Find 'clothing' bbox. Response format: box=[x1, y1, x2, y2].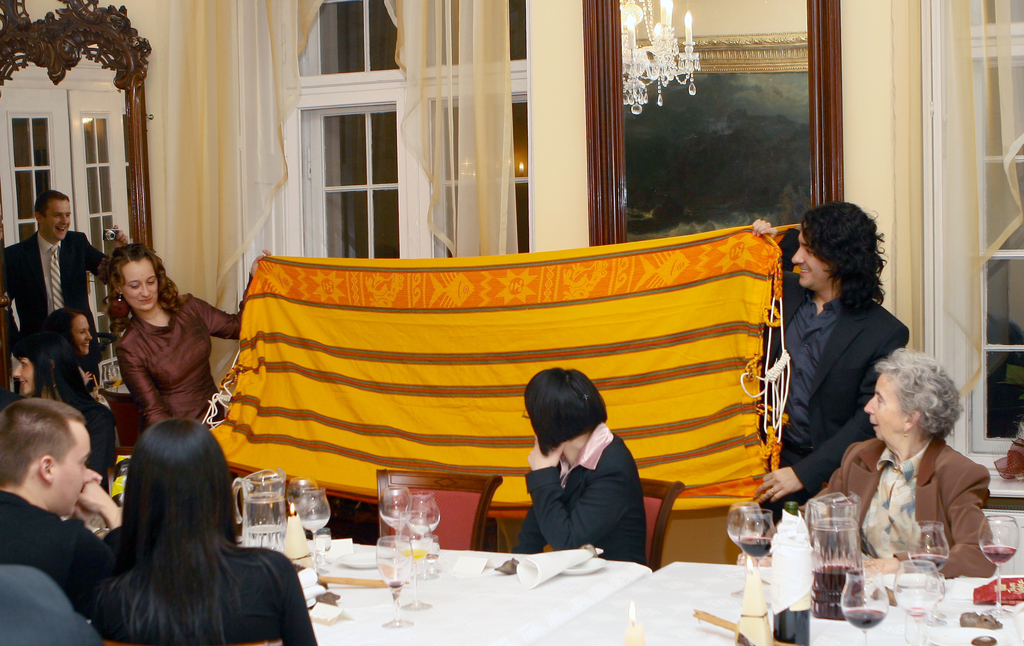
box=[115, 292, 245, 429].
